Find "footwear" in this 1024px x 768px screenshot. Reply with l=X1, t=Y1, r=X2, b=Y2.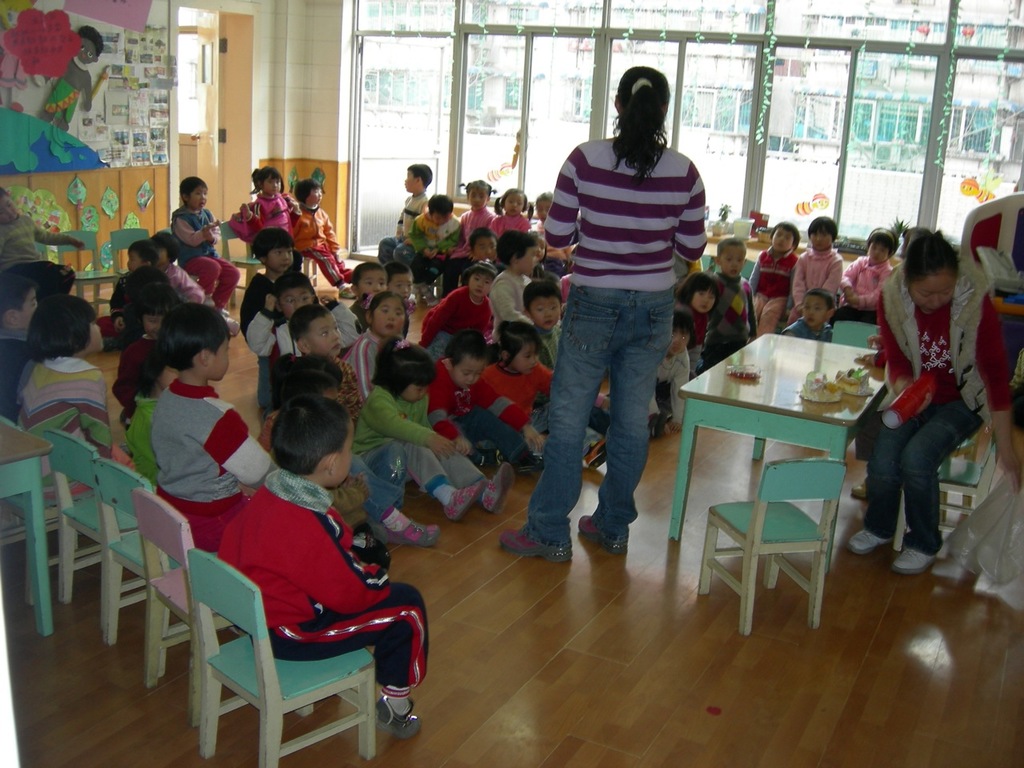
l=500, t=526, r=570, b=566.
